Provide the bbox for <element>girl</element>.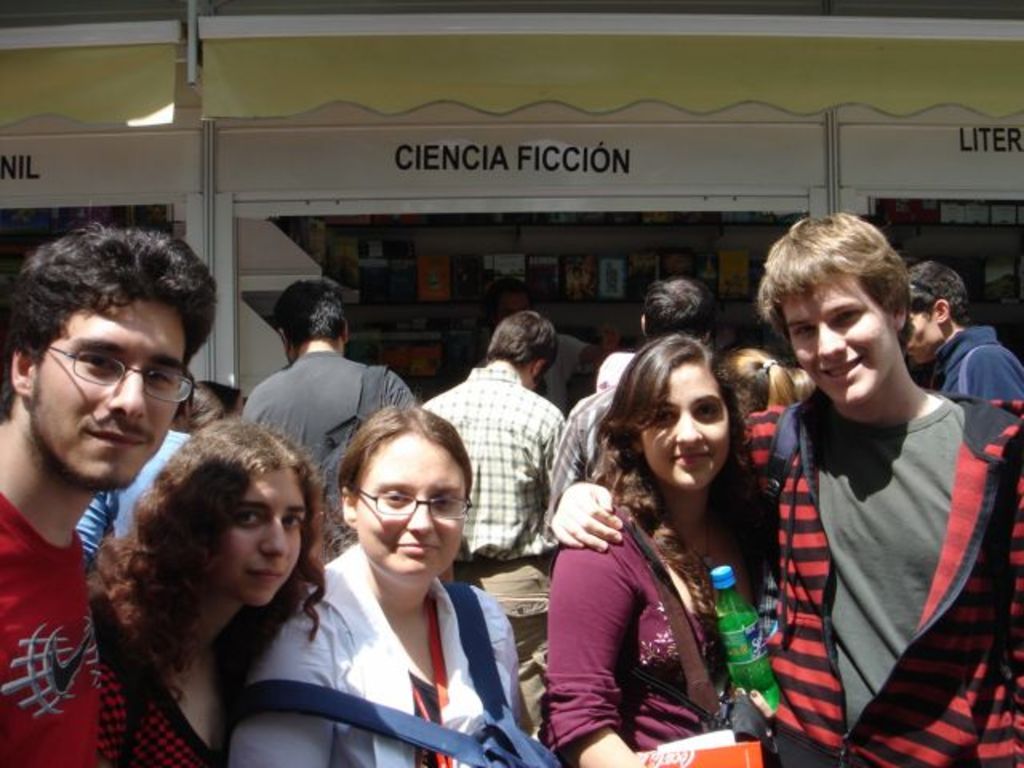
(left=82, top=414, right=323, bottom=766).
